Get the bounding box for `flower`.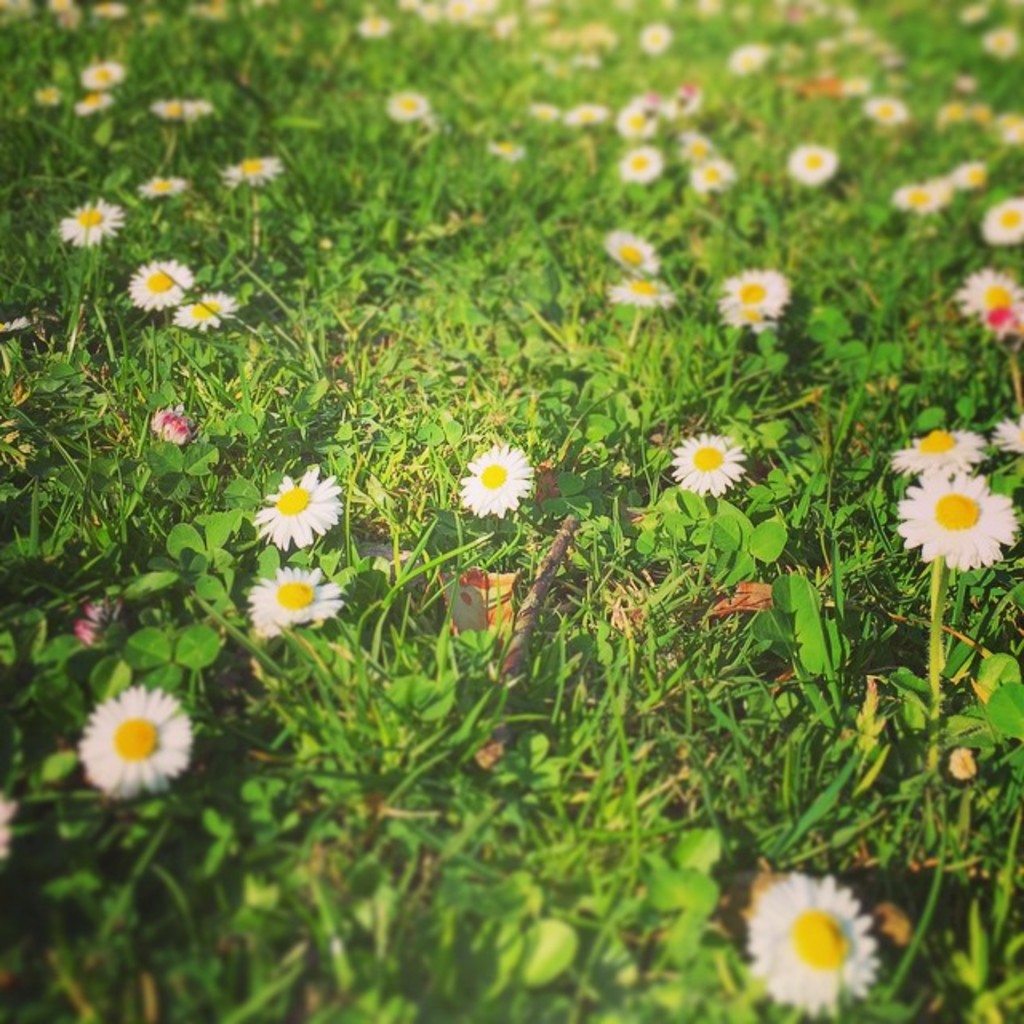
left=888, top=427, right=986, bottom=474.
